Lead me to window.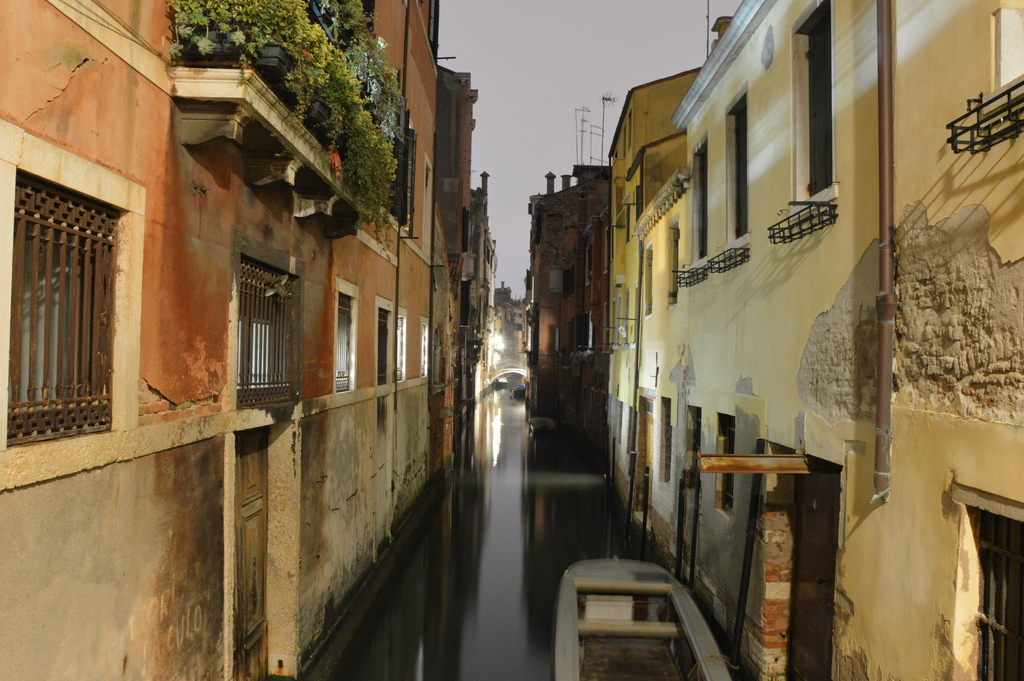
Lead to (334, 272, 362, 398).
